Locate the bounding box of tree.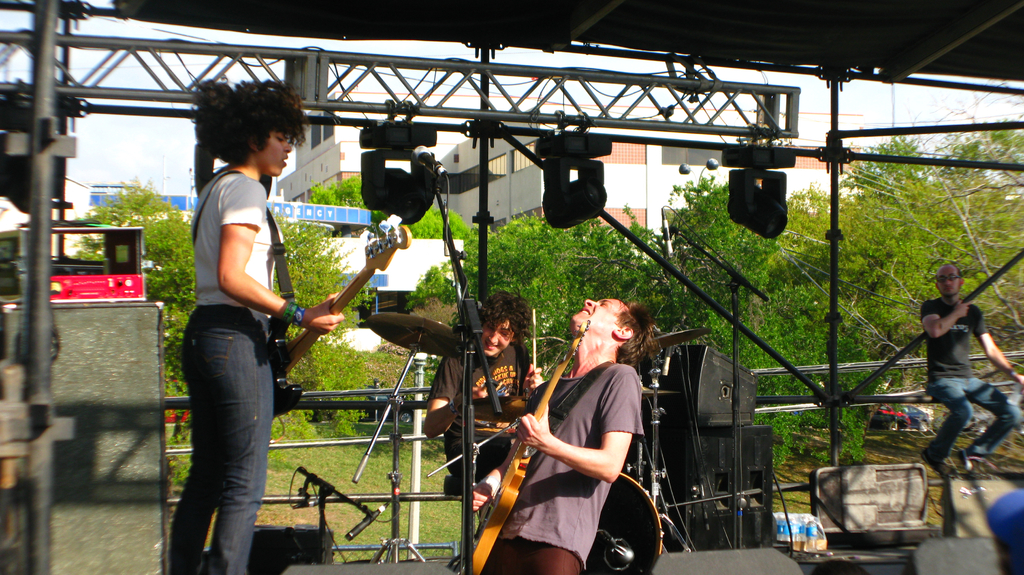
Bounding box: bbox(52, 174, 233, 439).
